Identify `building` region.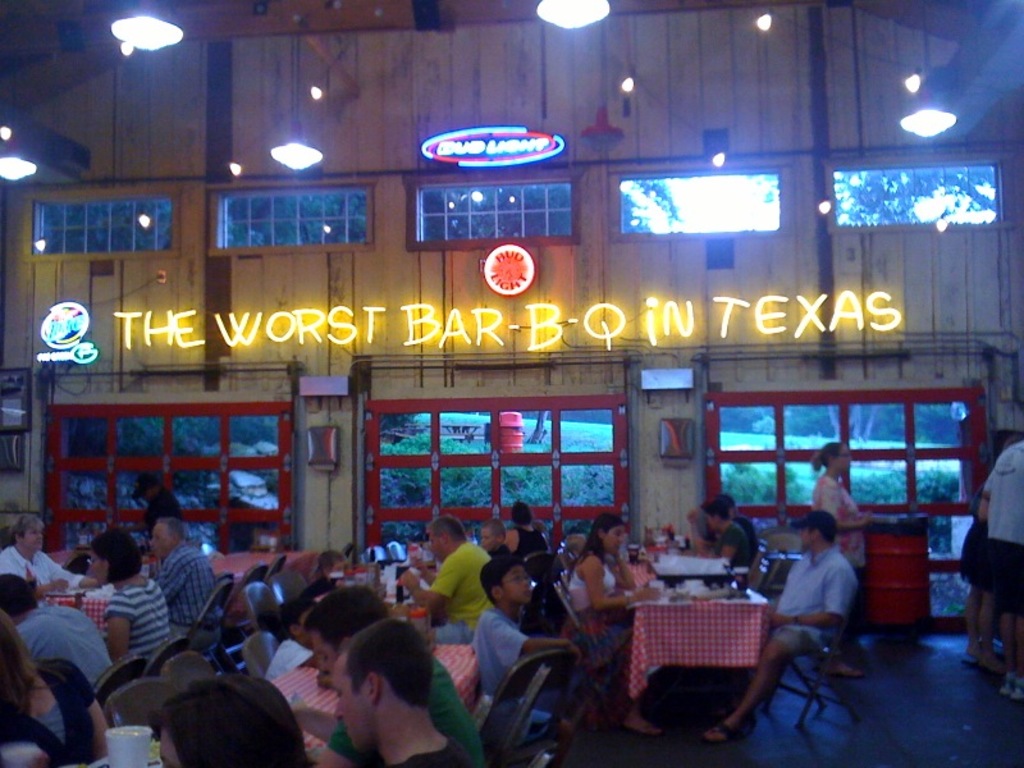
Region: {"left": 0, "top": 0, "right": 1023, "bottom": 767}.
